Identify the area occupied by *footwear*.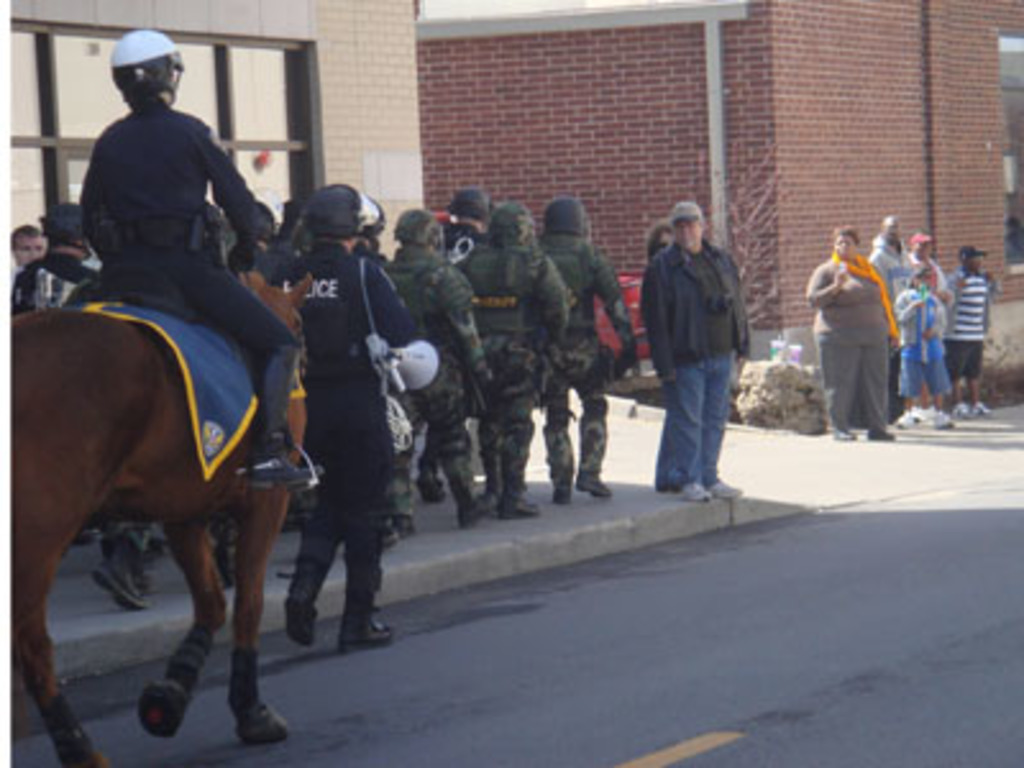
Area: pyautogui.locateOnScreen(215, 538, 233, 589).
